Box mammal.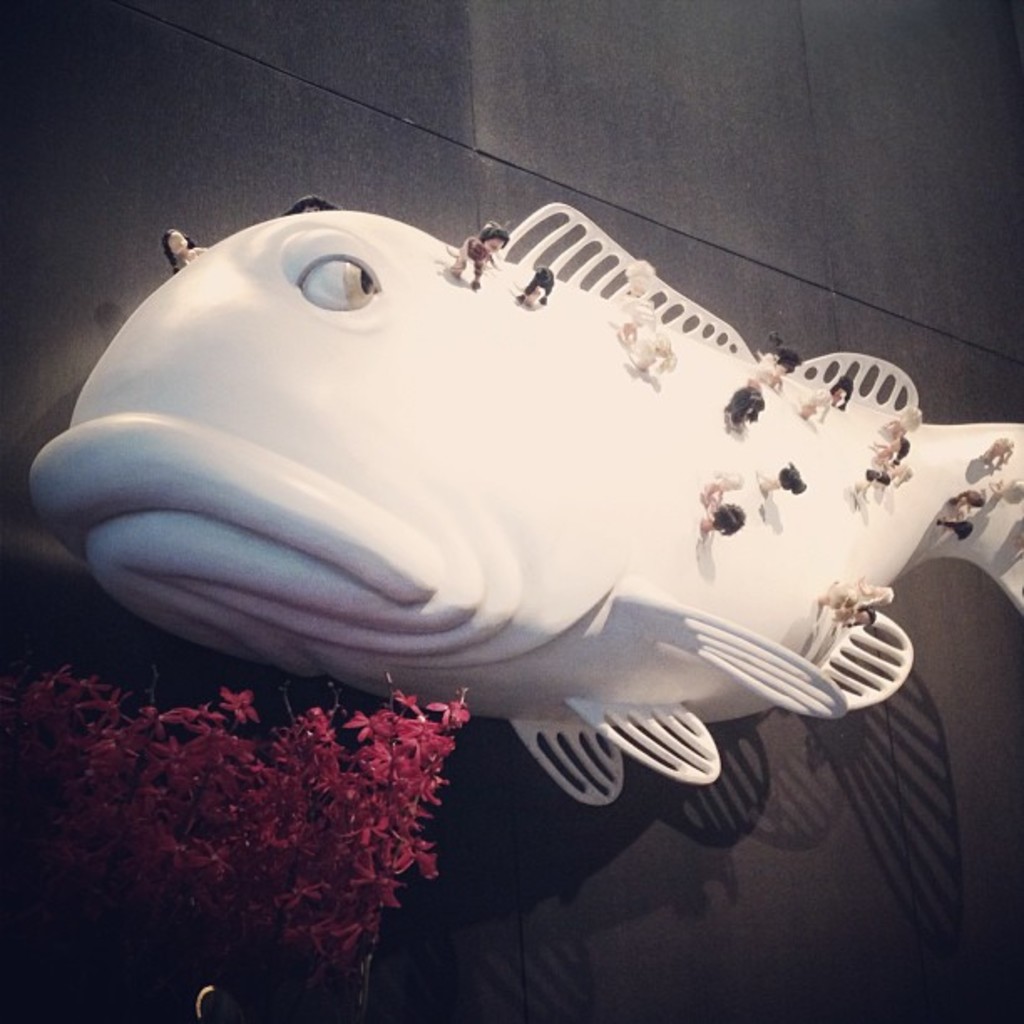
[x1=157, y1=216, x2=197, y2=261].
